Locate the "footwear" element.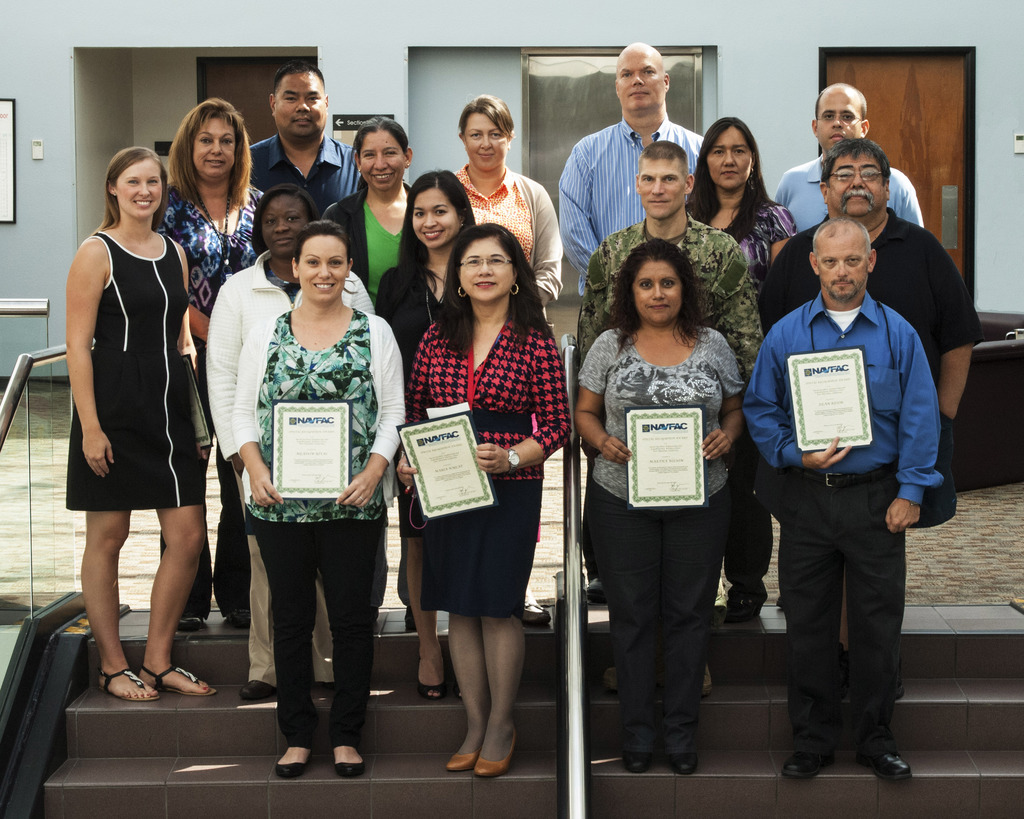
Element bbox: box=[518, 593, 552, 625].
